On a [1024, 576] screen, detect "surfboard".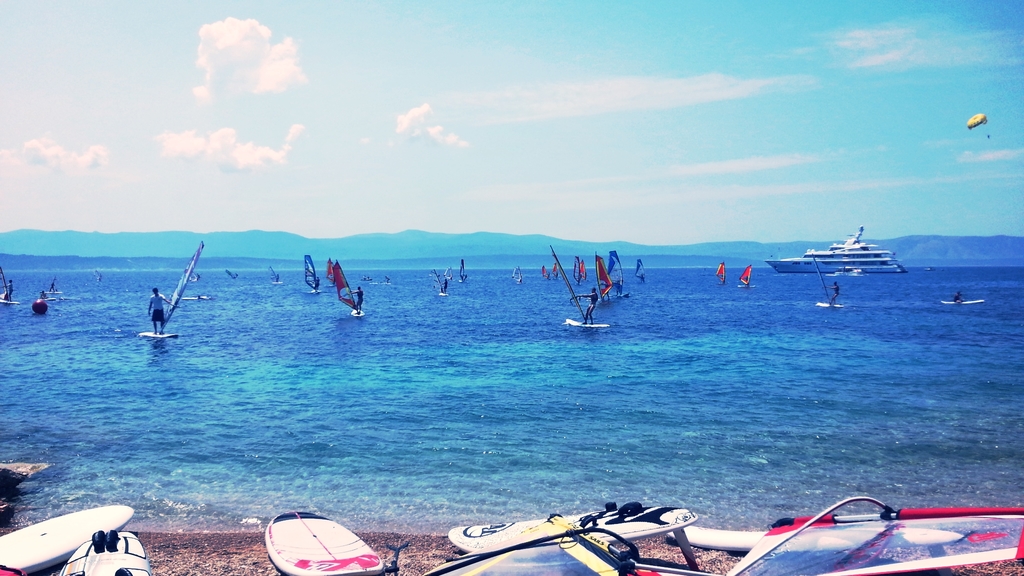
l=0, t=300, r=19, b=308.
